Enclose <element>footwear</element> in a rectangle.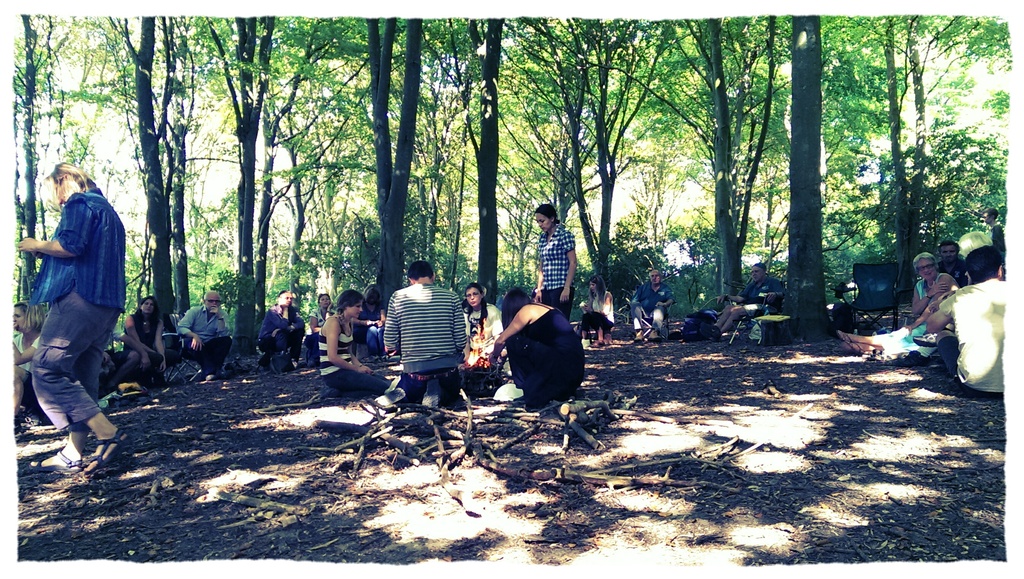
<region>705, 323, 719, 340</region>.
